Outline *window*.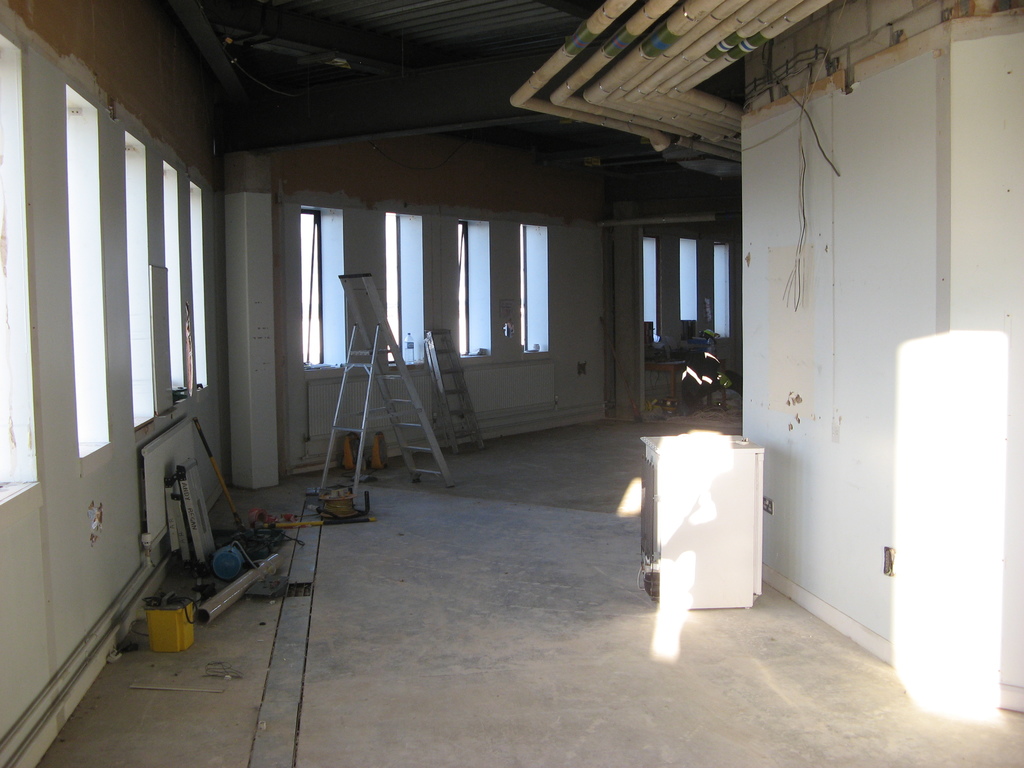
Outline: <region>68, 87, 107, 459</region>.
